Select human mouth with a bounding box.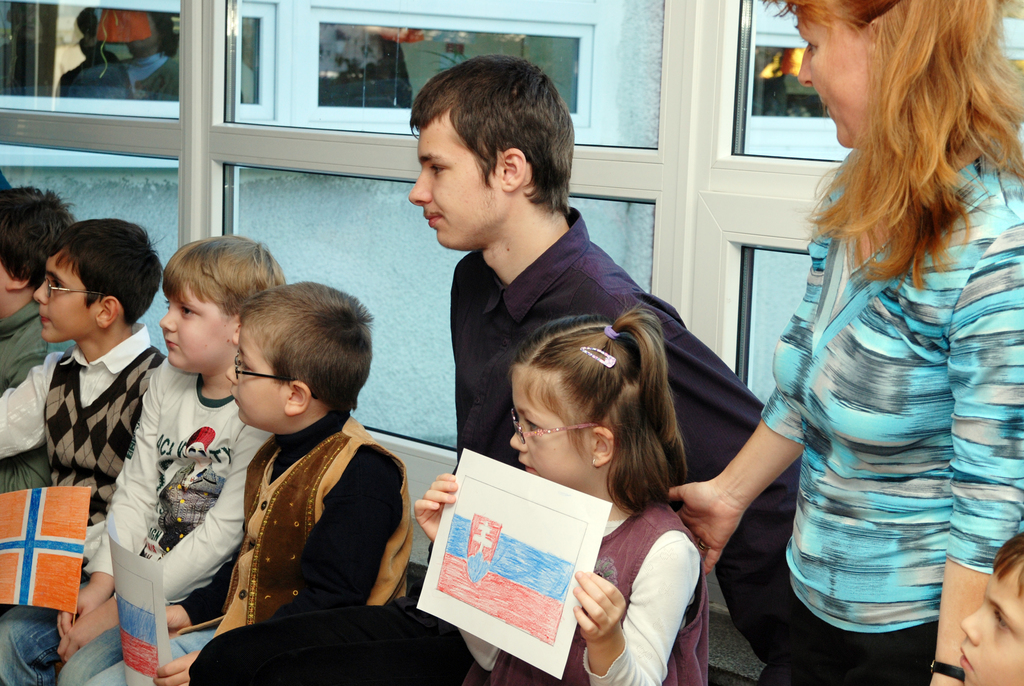
[left=165, top=334, right=178, bottom=348].
